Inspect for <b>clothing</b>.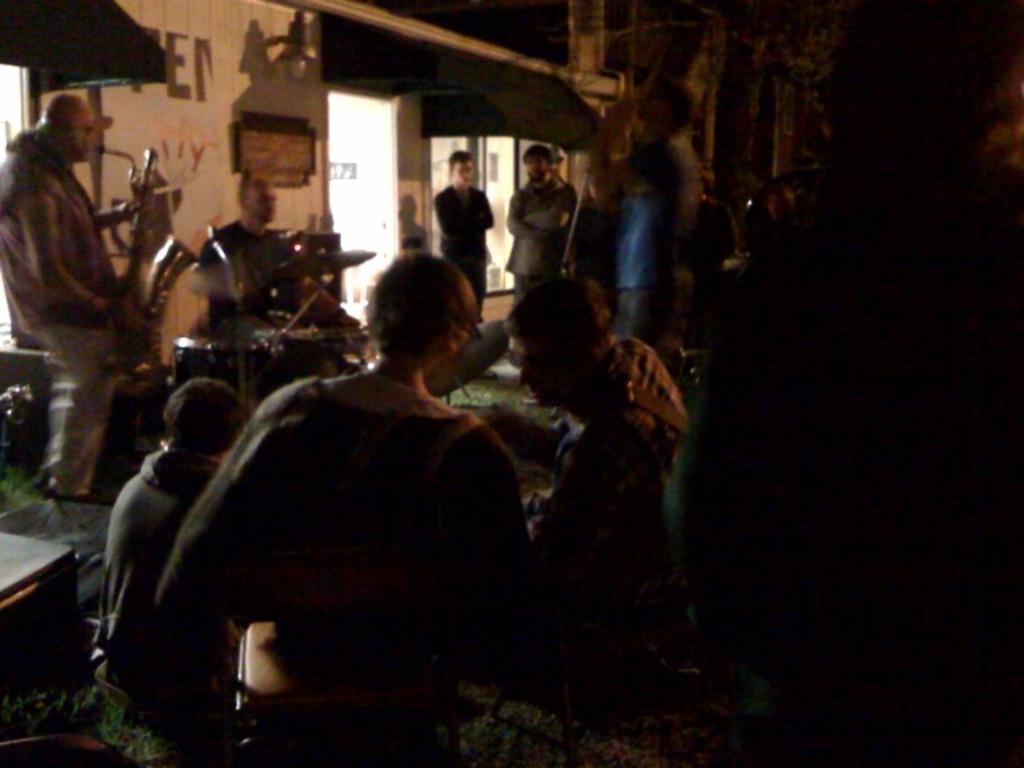
Inspection: <box>504,178,579,302</box>.
